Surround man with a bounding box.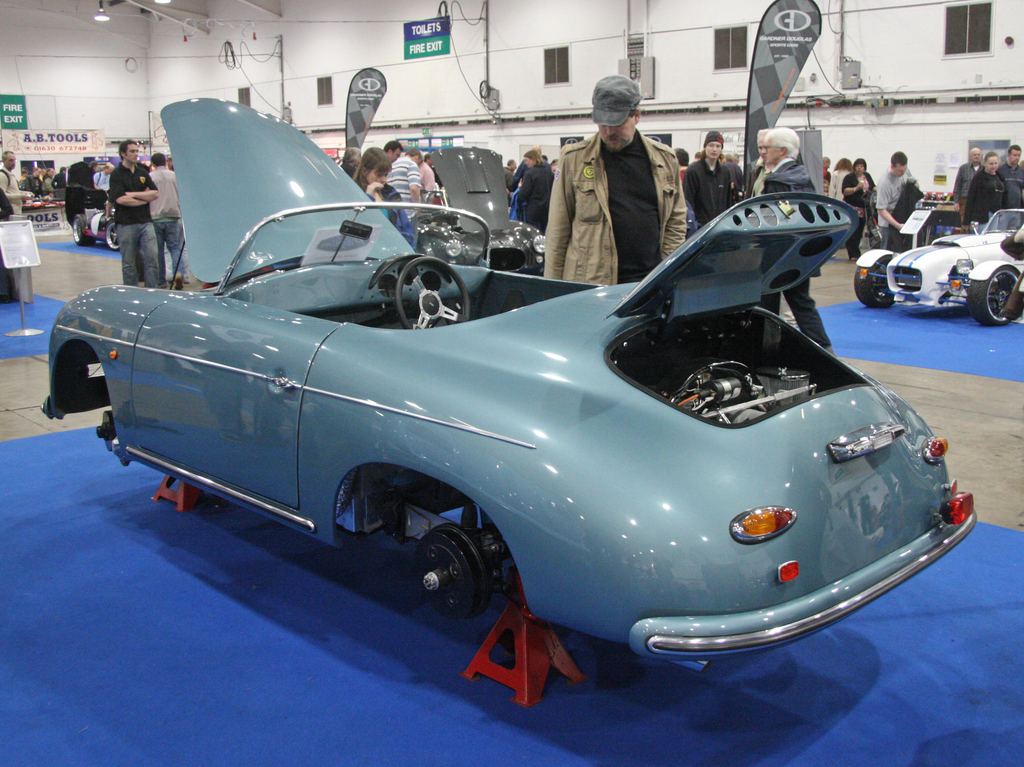
box=[998, 140, 1023, 209].
